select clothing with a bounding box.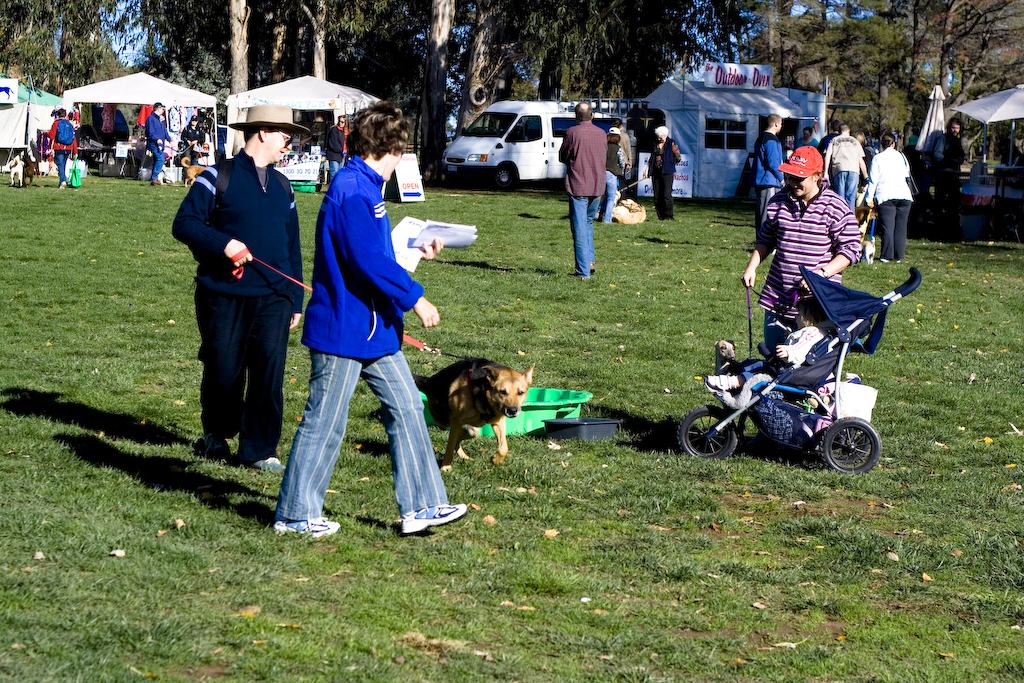
<region>866, 150, 918, 264</region>.
